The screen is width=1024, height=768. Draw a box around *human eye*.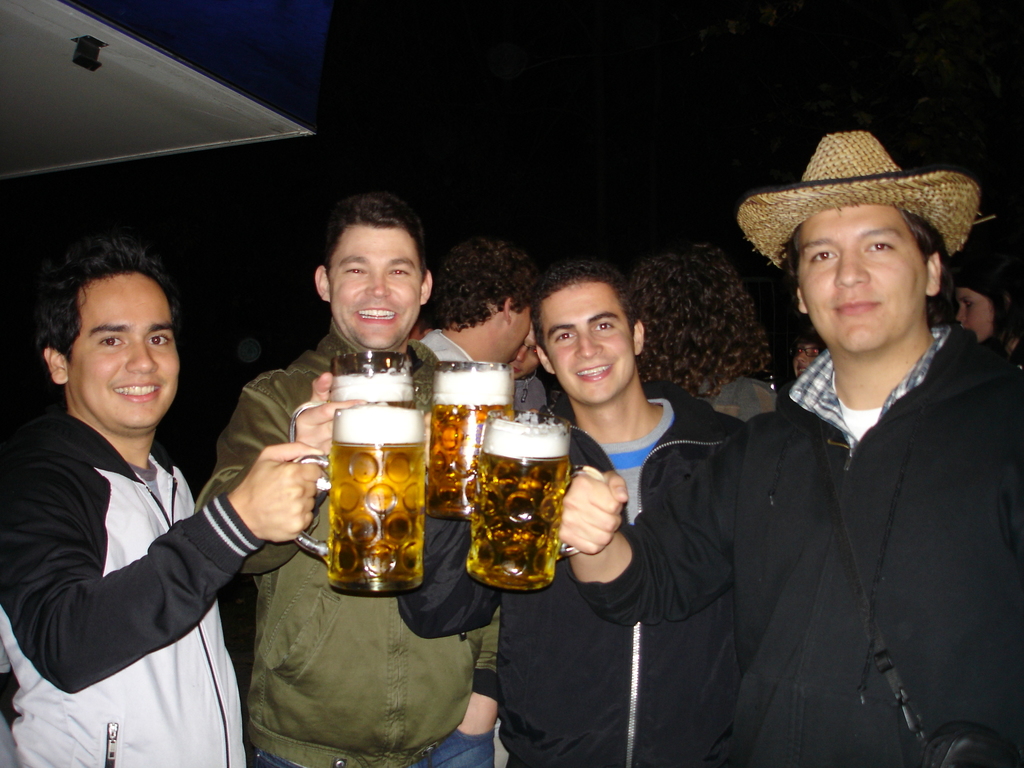
box=[345, 262, 367, 278].
